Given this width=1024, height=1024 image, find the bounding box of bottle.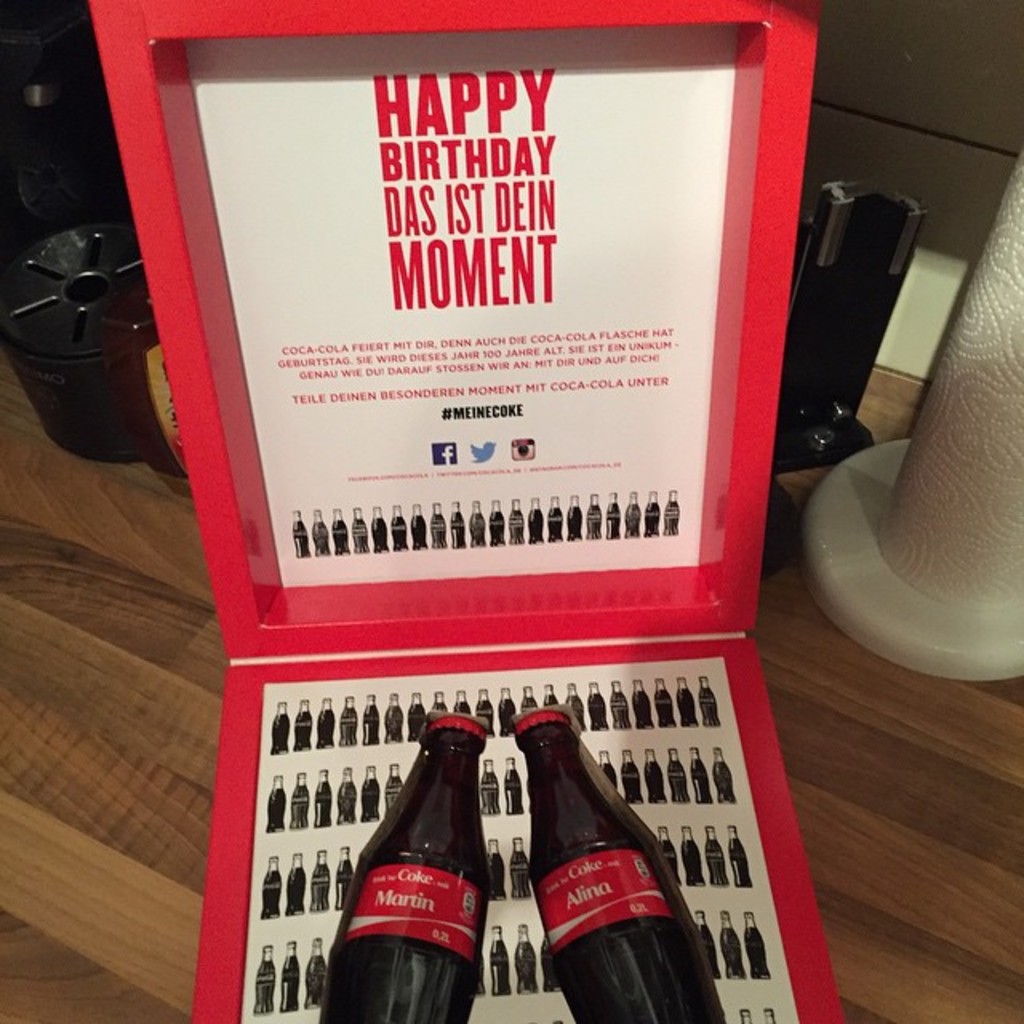
<box>360,690,381,746</box>.
